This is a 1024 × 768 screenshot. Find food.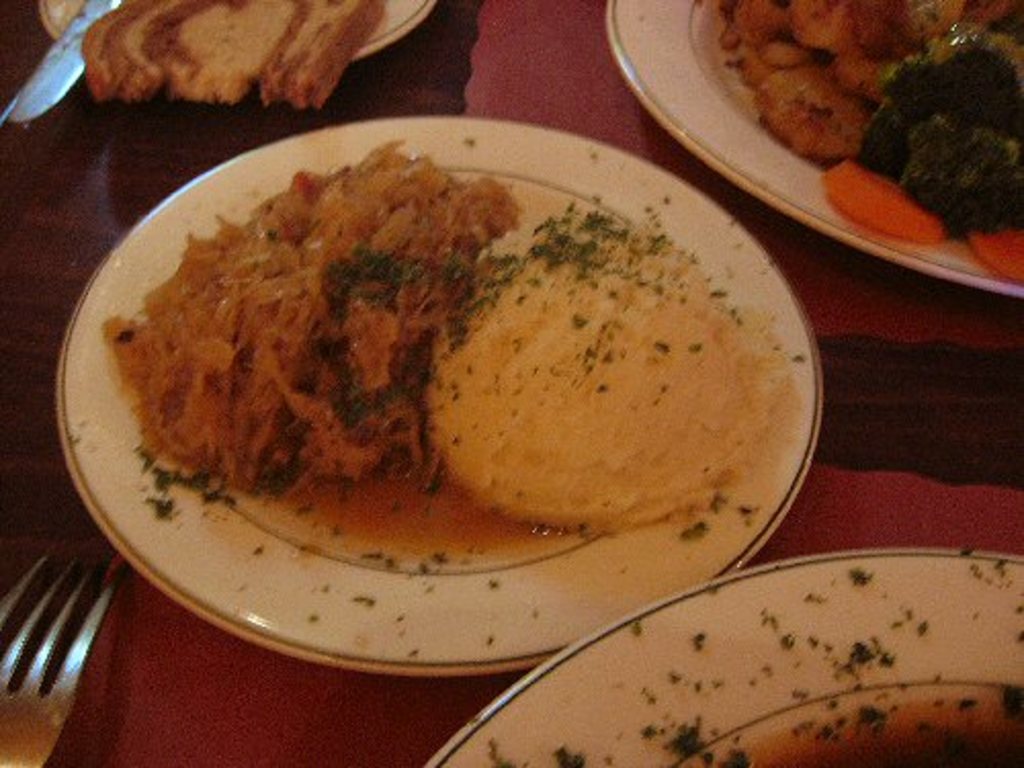
Bounding box: left=719, top=0, right=1022, bottom=283.
